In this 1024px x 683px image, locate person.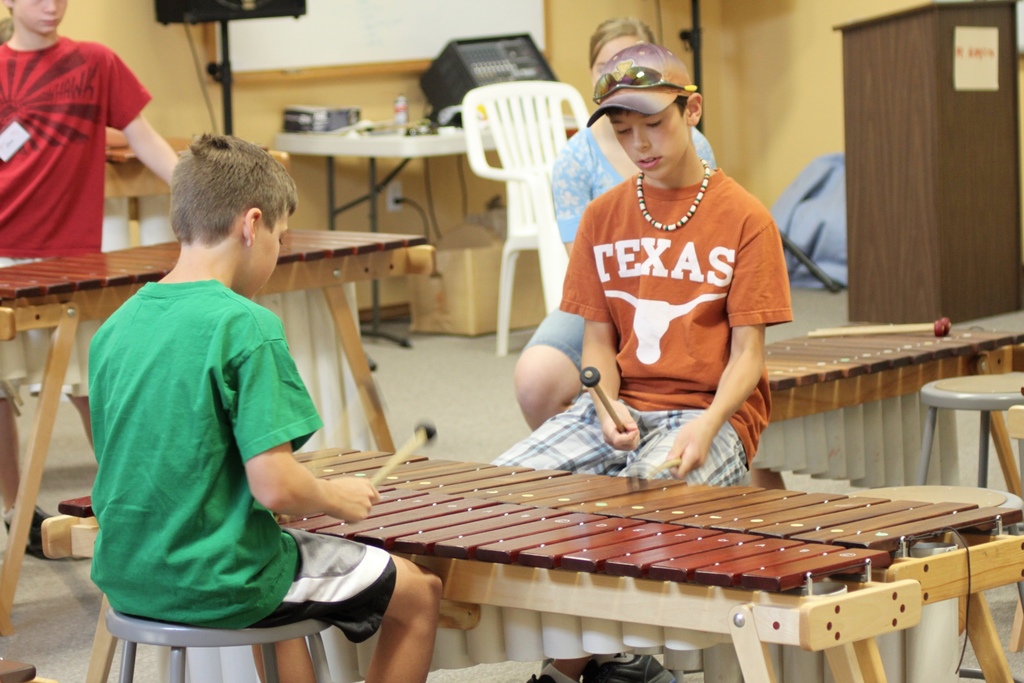
Bounding box: 0, 0, 176, 541.
